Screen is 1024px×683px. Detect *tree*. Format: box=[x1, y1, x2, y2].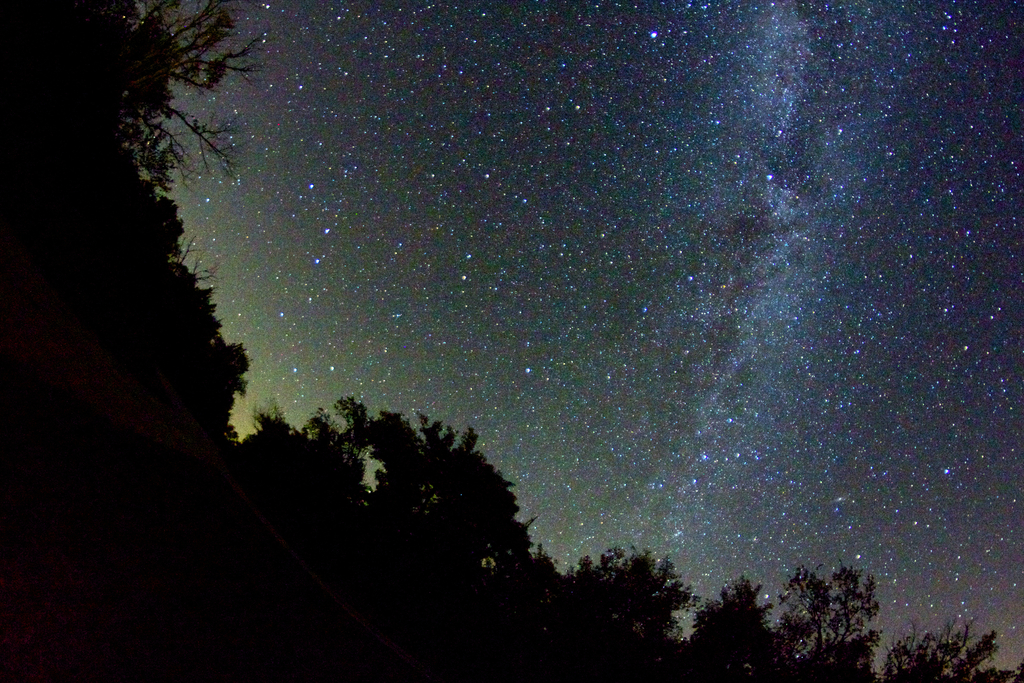
box=[885, 622, 998, 682].
